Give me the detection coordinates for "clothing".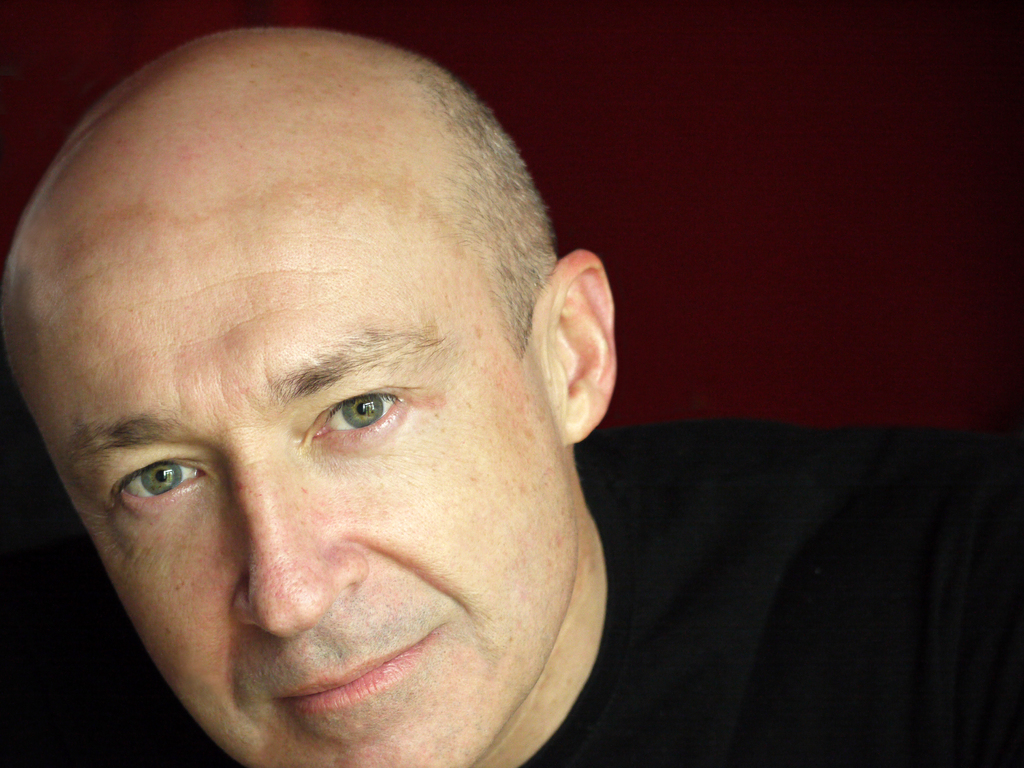
x1=0 y1=411 x2=1023 y2=767.
